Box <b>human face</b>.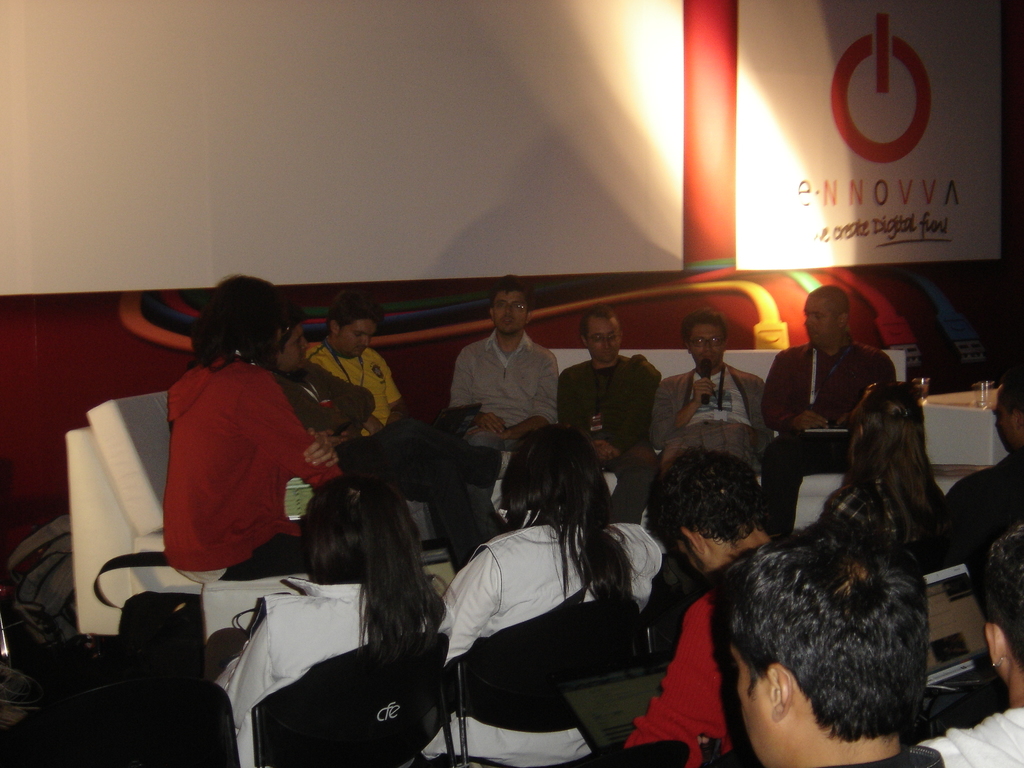
691,326,723,368.
